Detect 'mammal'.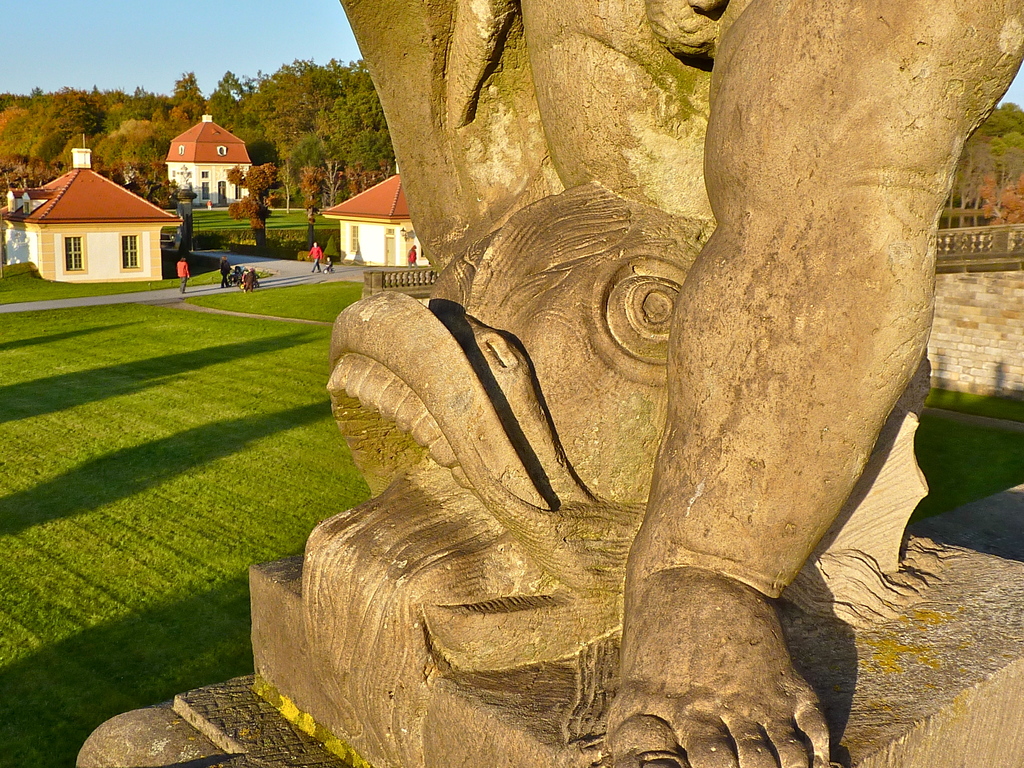
Detected at <bbox>406, 244, 419, 268</bbox>.
